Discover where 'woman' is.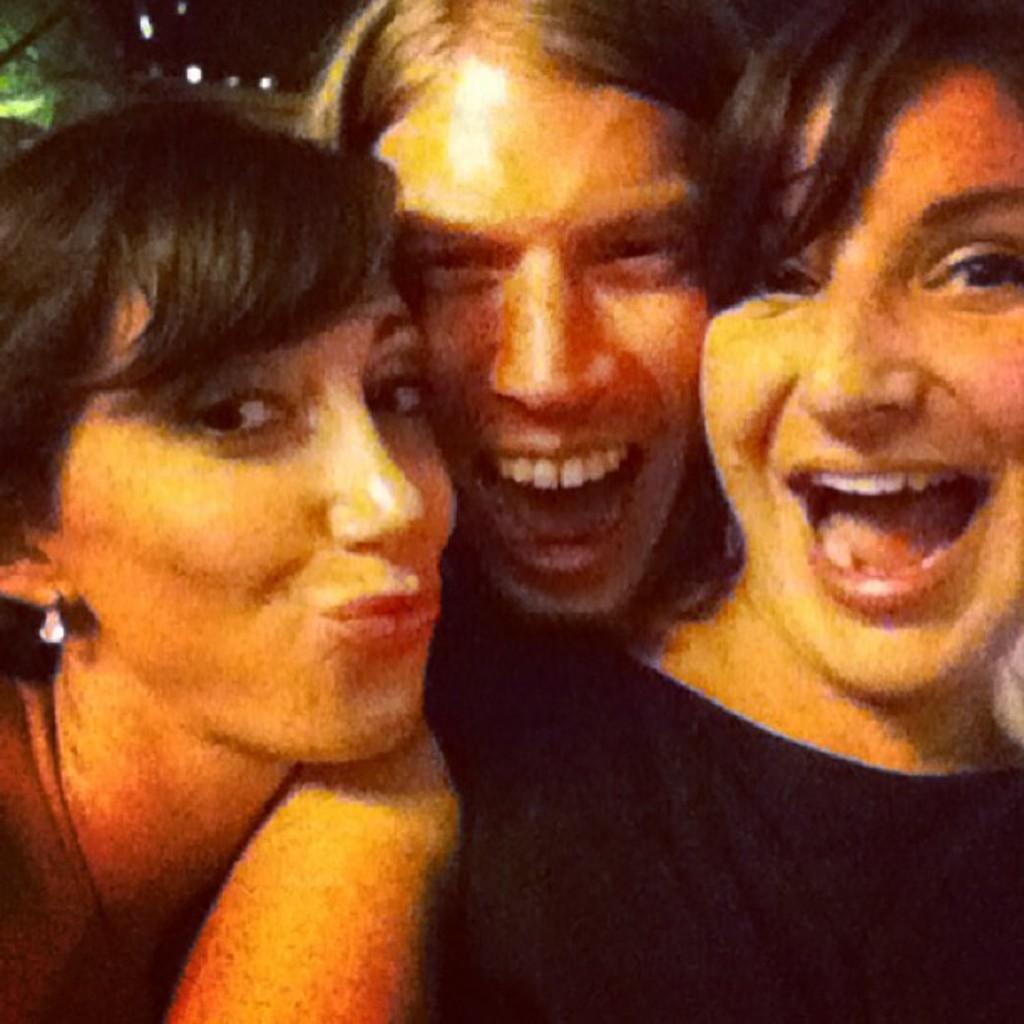
Discovered at locate(0, 110, 457, 1022).
